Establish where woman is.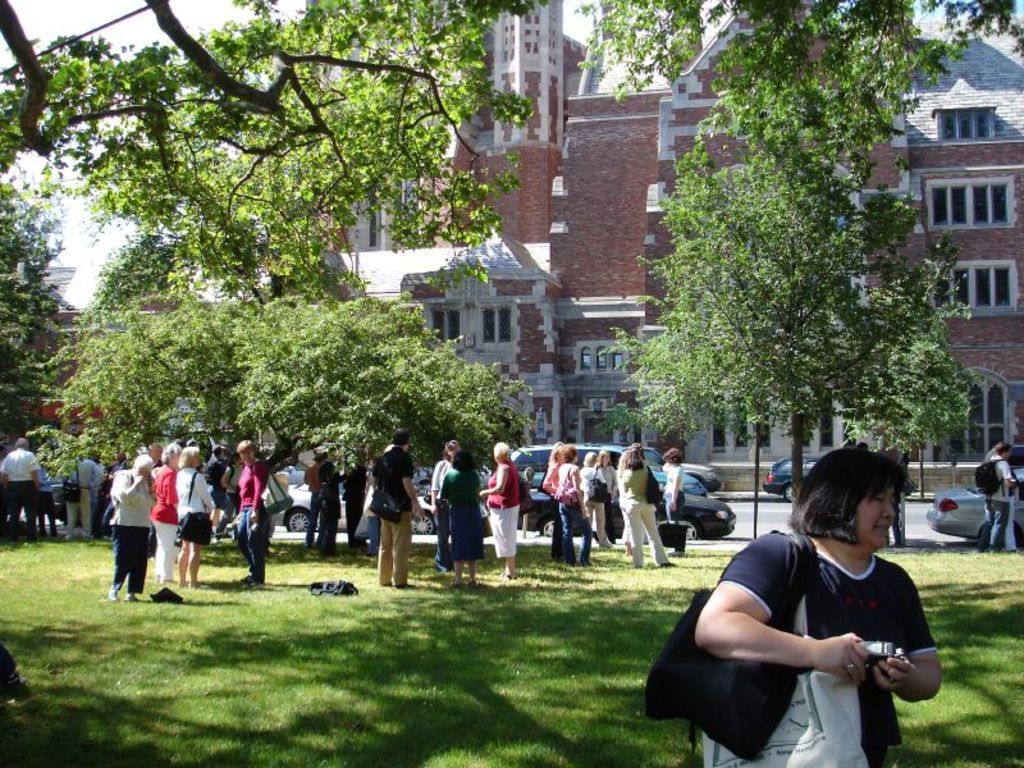
Established at box=[224, 436, 270, 582].
